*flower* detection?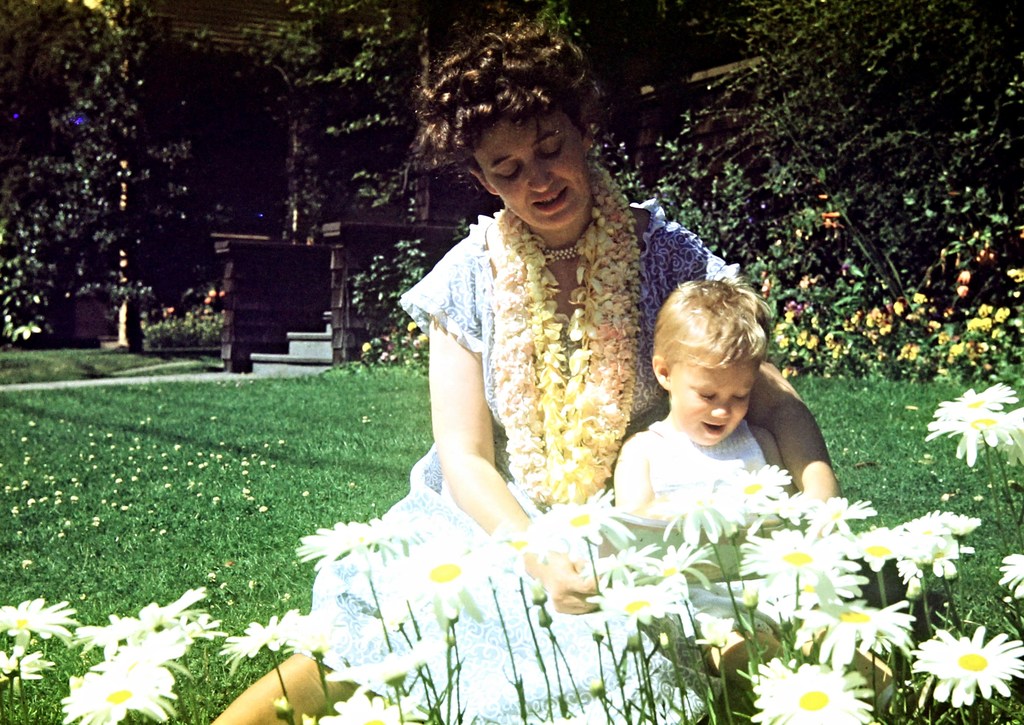
crop(797, 602, 919, 680)
